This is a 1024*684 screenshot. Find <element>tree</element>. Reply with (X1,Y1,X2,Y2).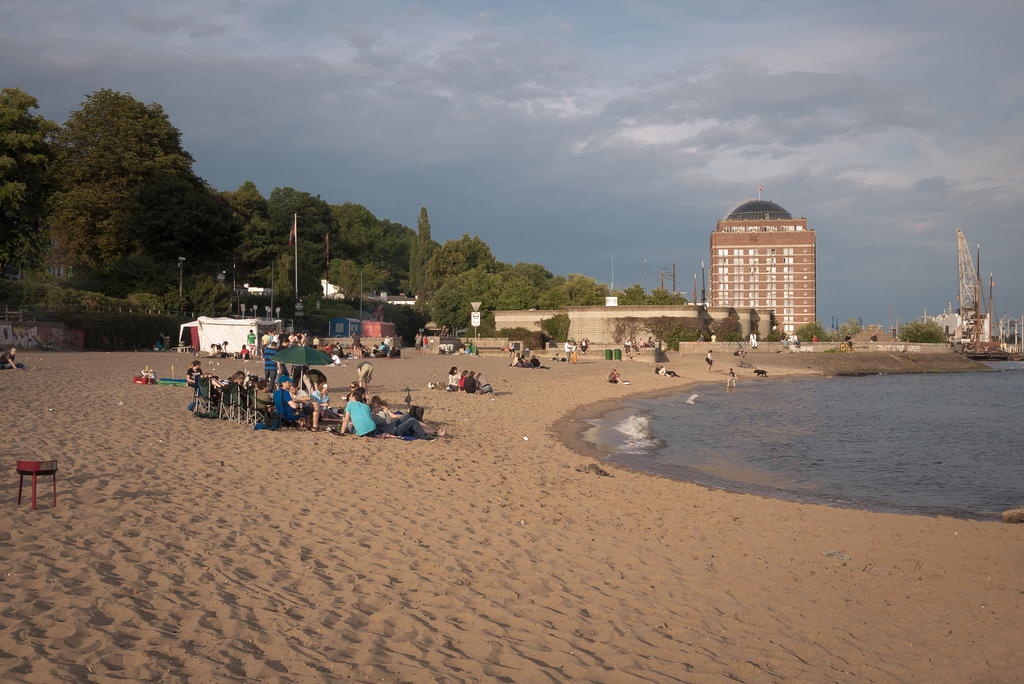
(900,320,953,345).
